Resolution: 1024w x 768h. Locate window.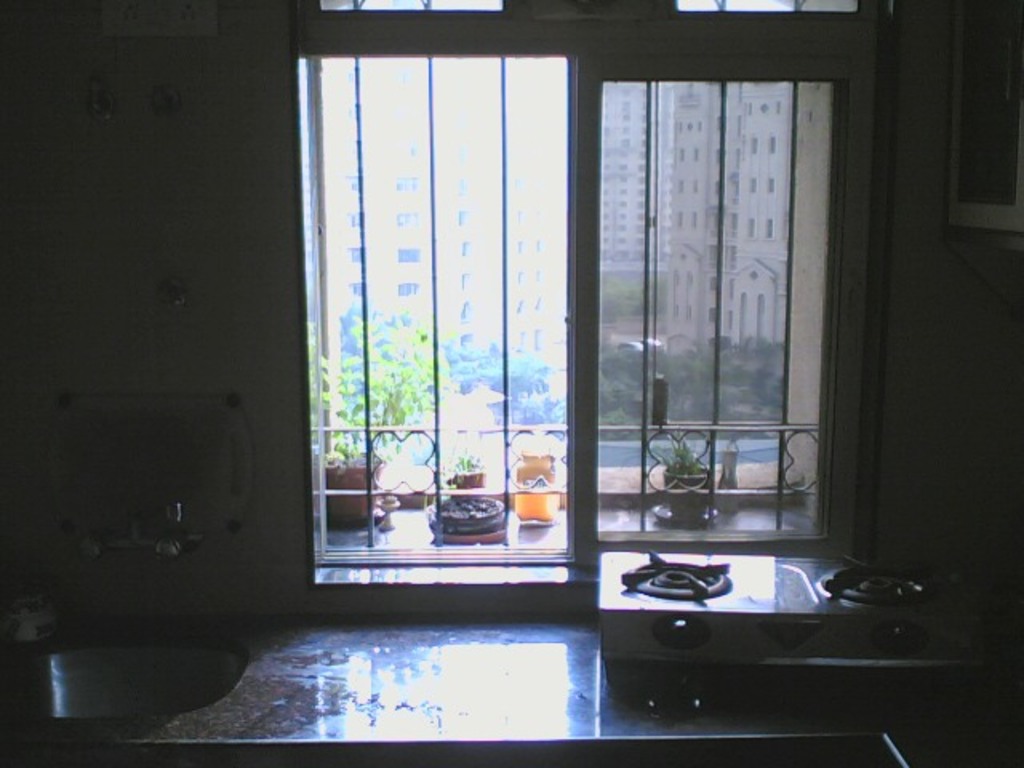
(left=347, top=248, right=368, bottom=262).
